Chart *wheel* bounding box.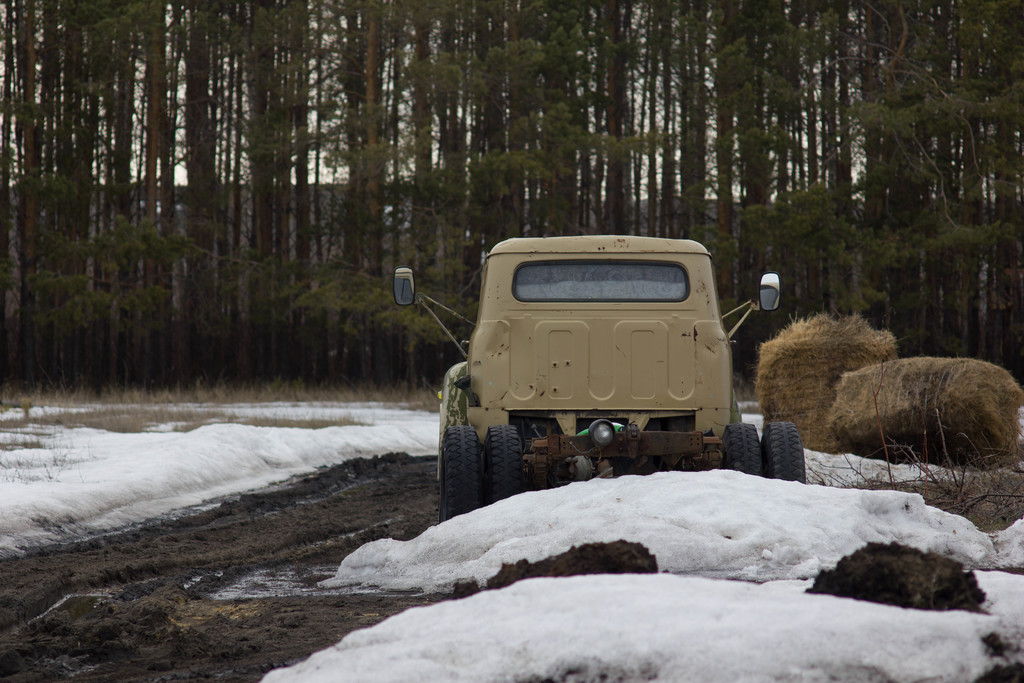
Charted: BBox(762, 420, 805, 479).
